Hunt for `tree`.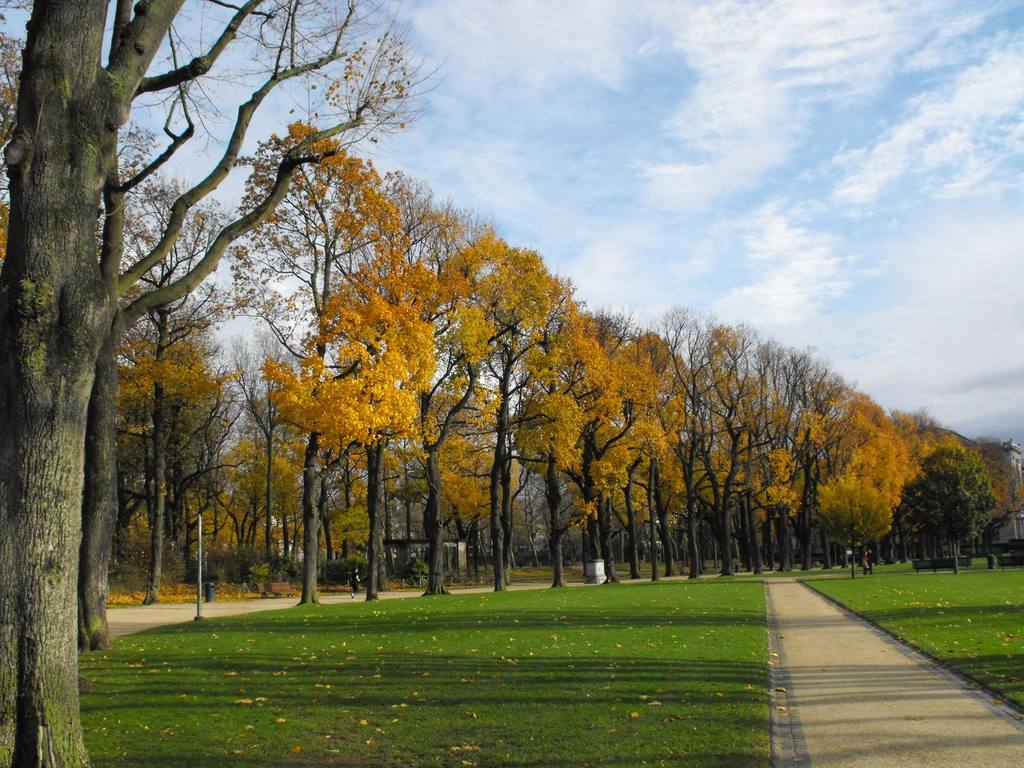
Hunted down at left=123, top=166, right=242, bottom=605.
